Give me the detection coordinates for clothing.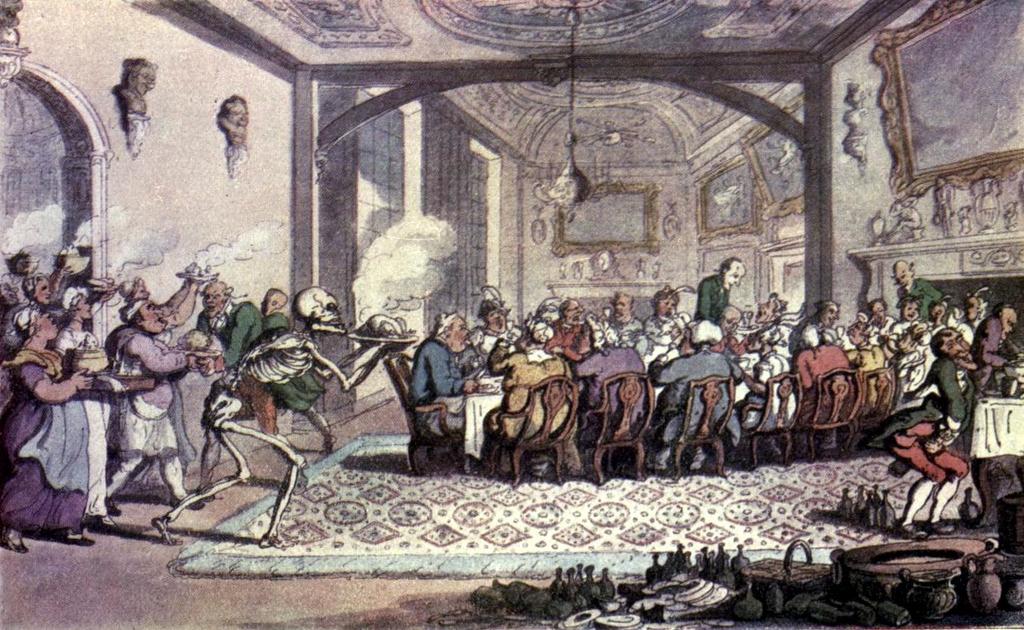
261, 311, 325, 419.
